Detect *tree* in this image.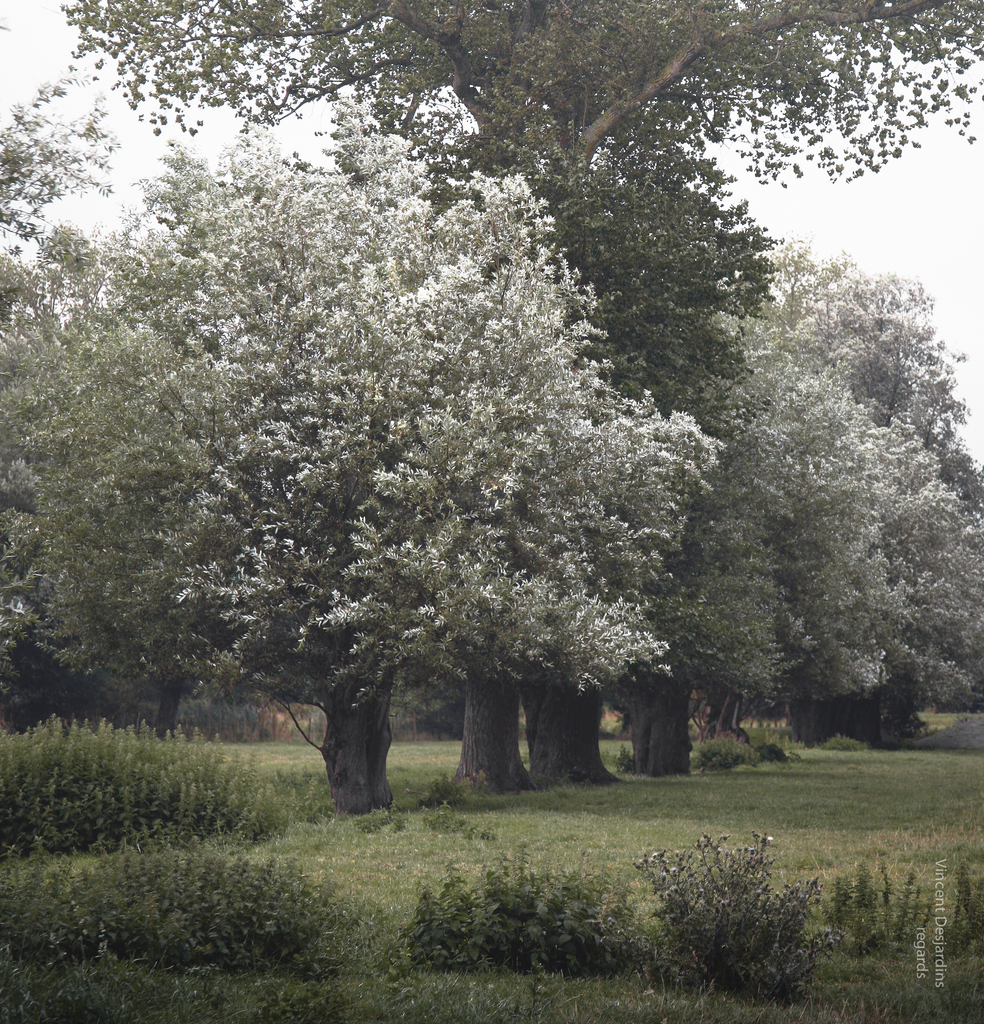
Detection: bbox=[532, 142, 792, 784].
